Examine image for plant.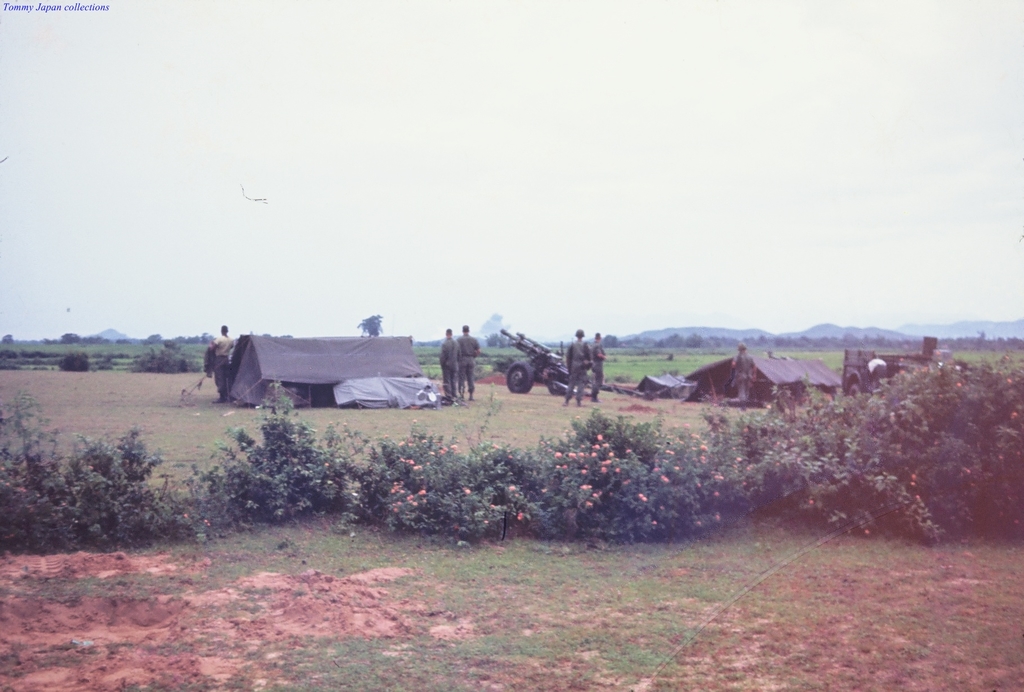
Examination result: bbox=(661, 386, 925, 540).
